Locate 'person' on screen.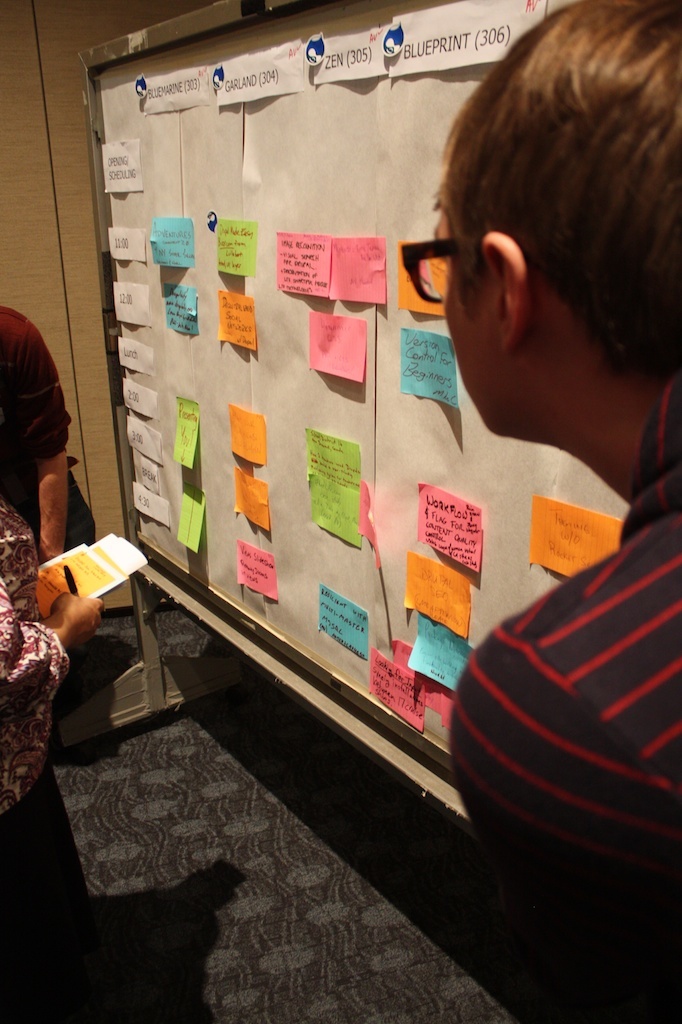
On screen at region(0, 517, 109, 809).
